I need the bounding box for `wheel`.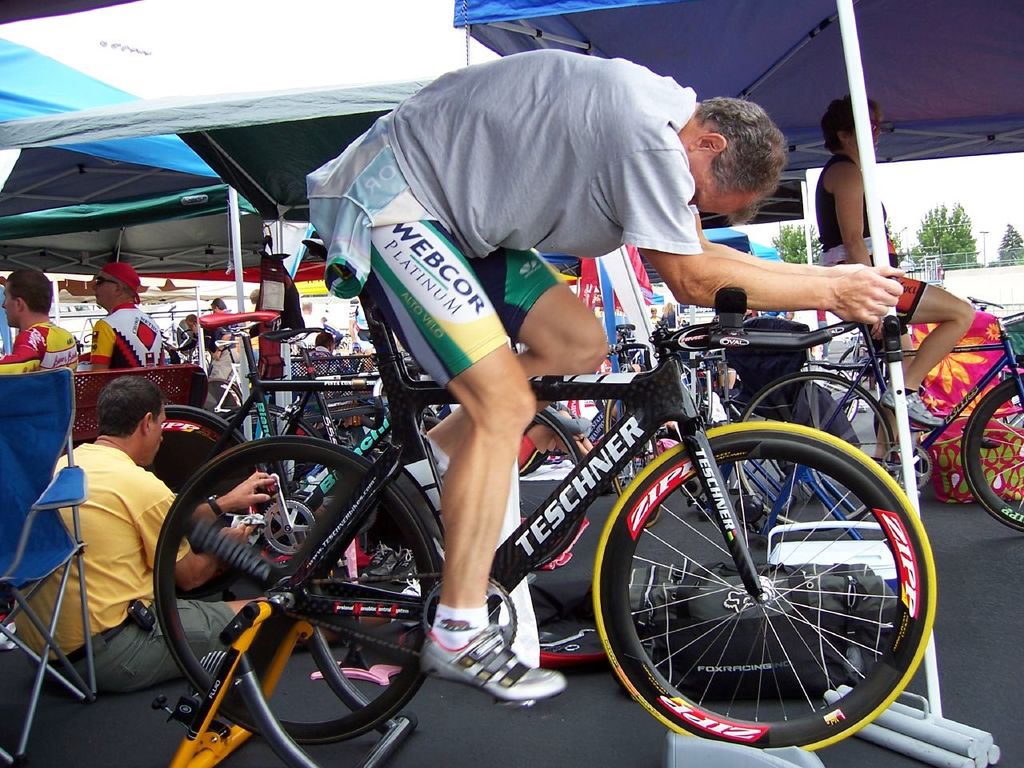
Here it is: rect(734, 370, 916, 530).
